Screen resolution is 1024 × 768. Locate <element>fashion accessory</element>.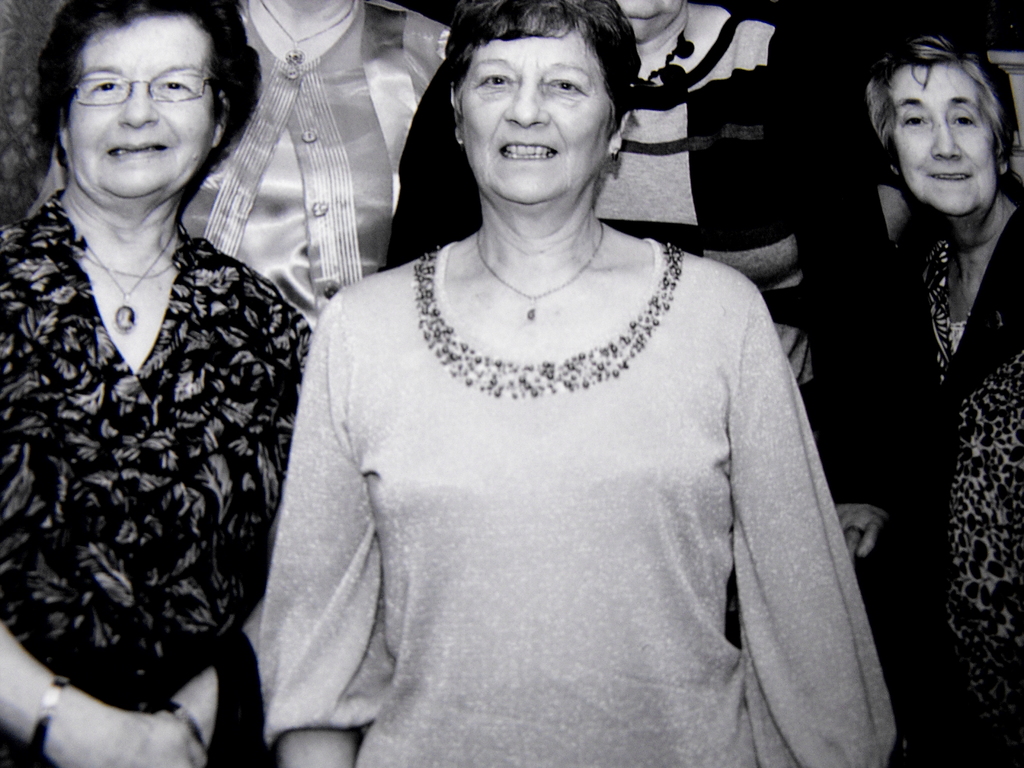
rect(163, 700, 205, 753).
